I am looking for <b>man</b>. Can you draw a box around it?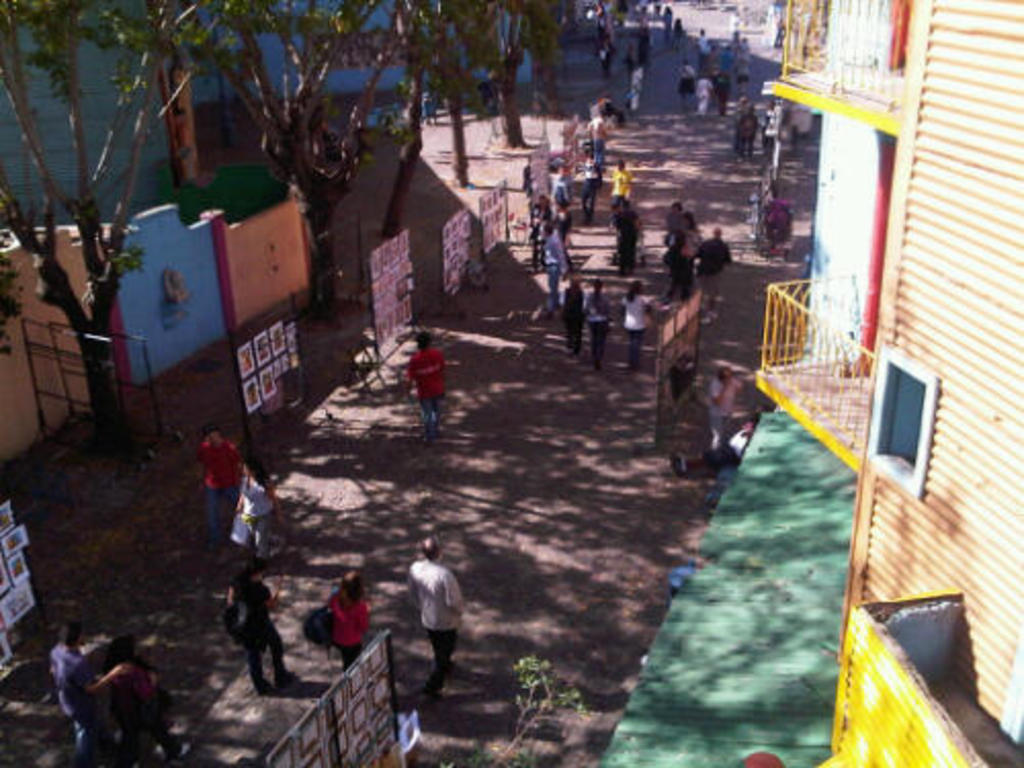
Sure, the bounding box is box=[49, 616, 123, 762].
